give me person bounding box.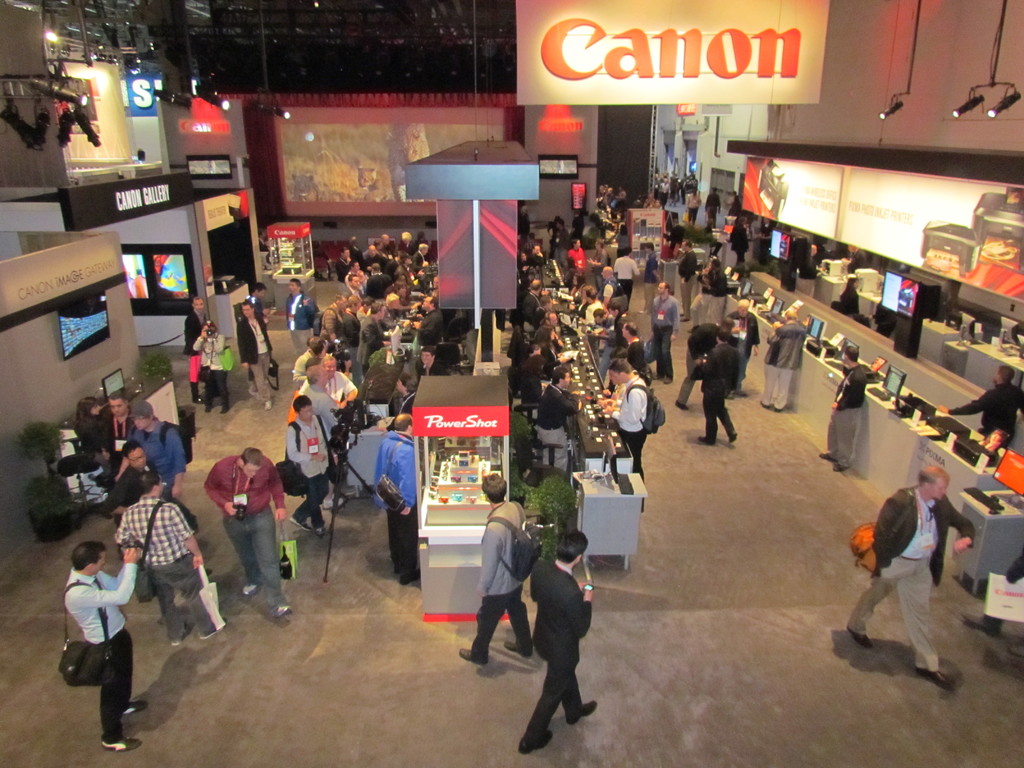
121 471 224 634.
